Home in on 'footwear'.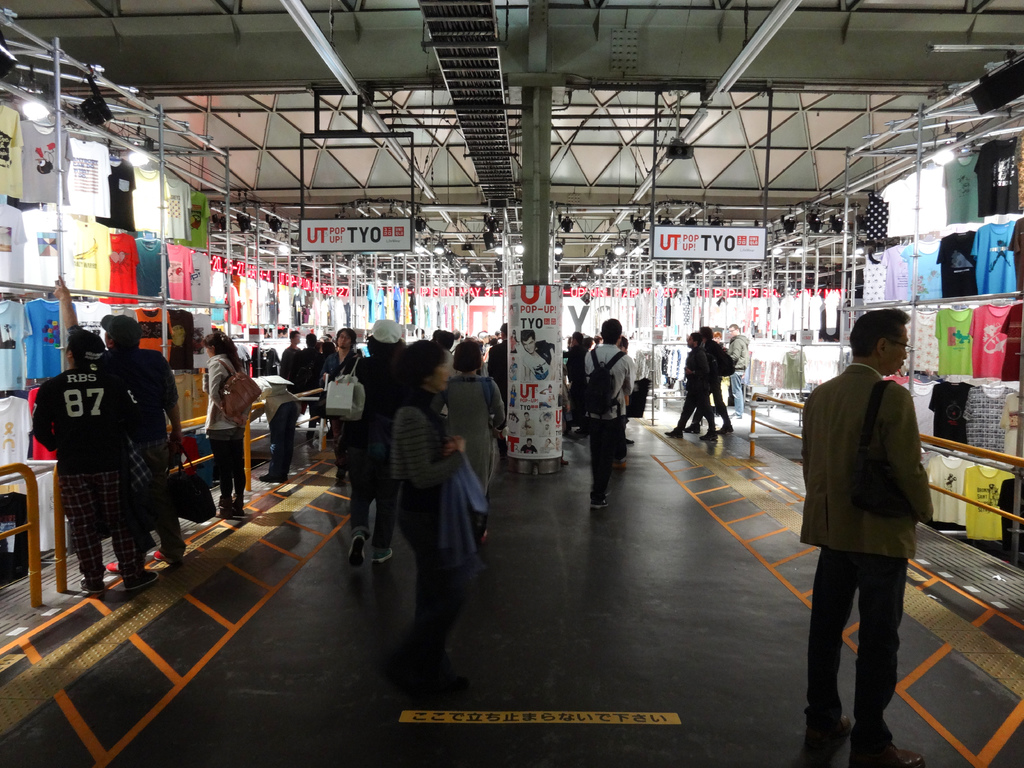
Homed in at {"left": 852, "top": 740, "right": 924, "bottom": 767}.
